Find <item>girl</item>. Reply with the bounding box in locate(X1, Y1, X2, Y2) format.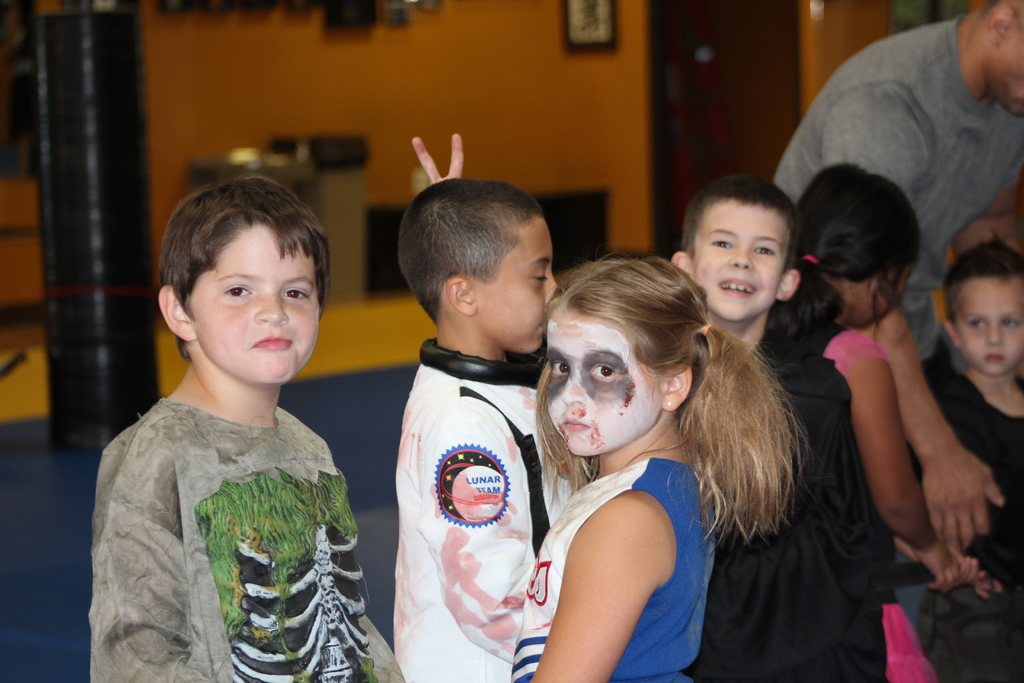
locate(686, 159, 969, 682).
